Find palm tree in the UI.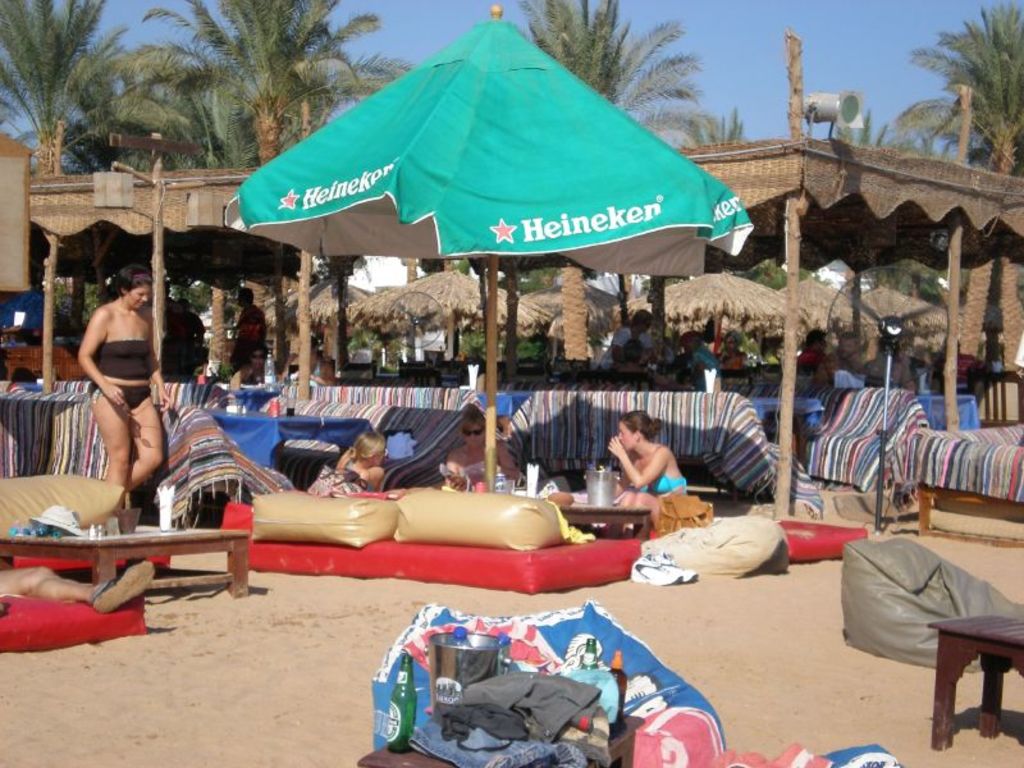
UI element at [527,0,685,125].
